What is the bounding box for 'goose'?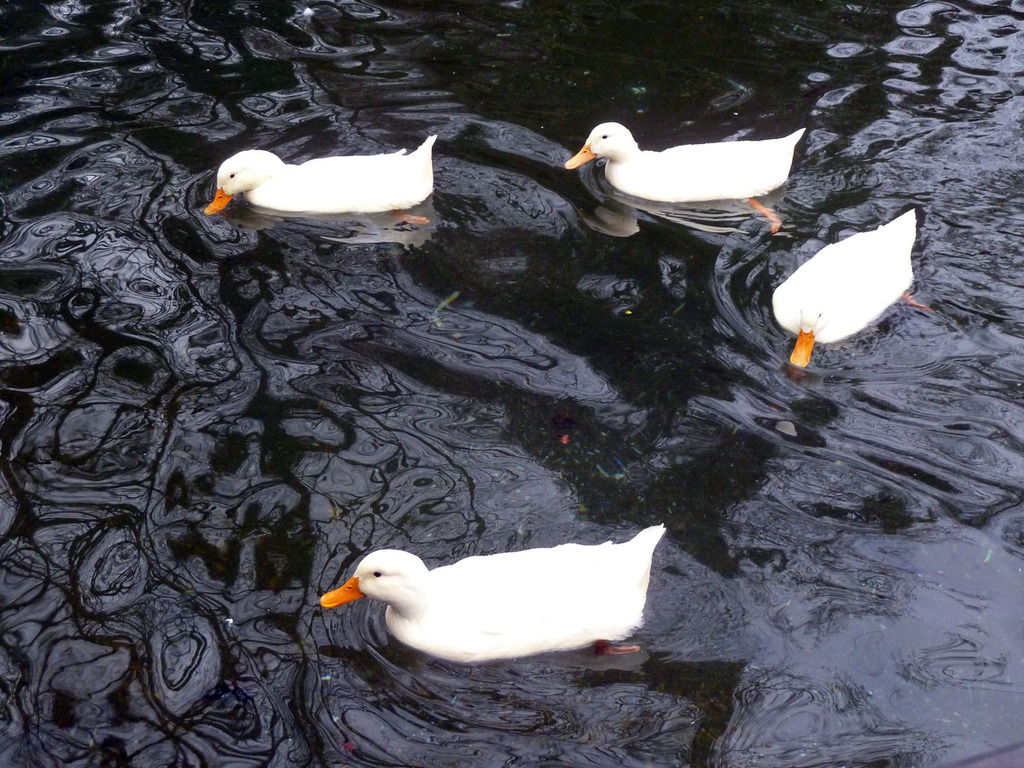
pyautogui.locateOnScreen(317, 526, 665, 665).
